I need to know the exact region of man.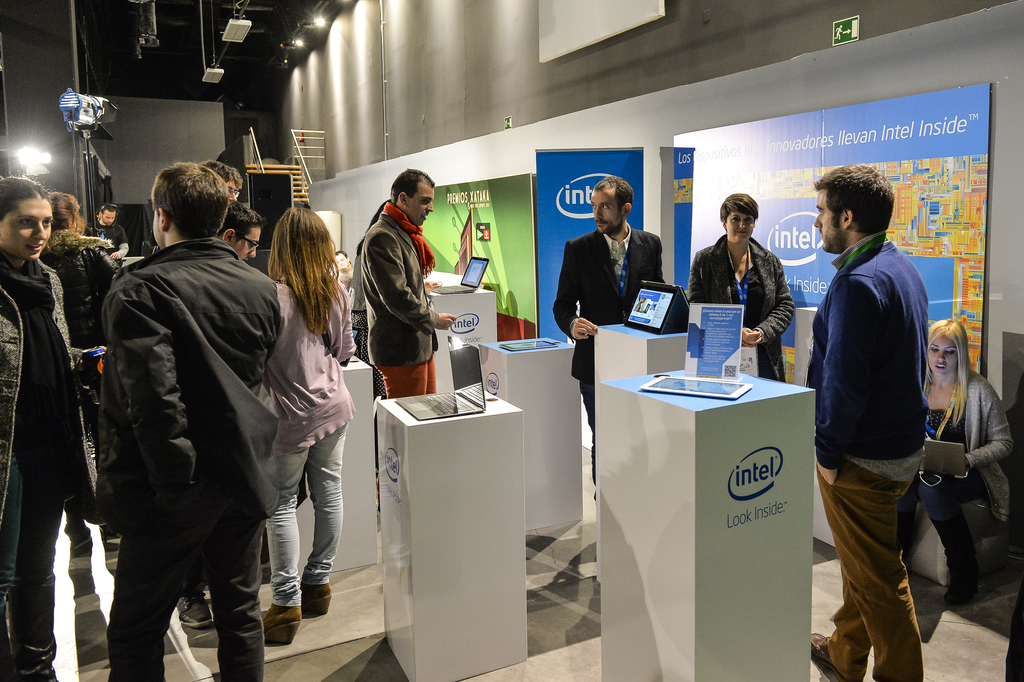
Region: <region>84, 204, 125, 259</region>.
